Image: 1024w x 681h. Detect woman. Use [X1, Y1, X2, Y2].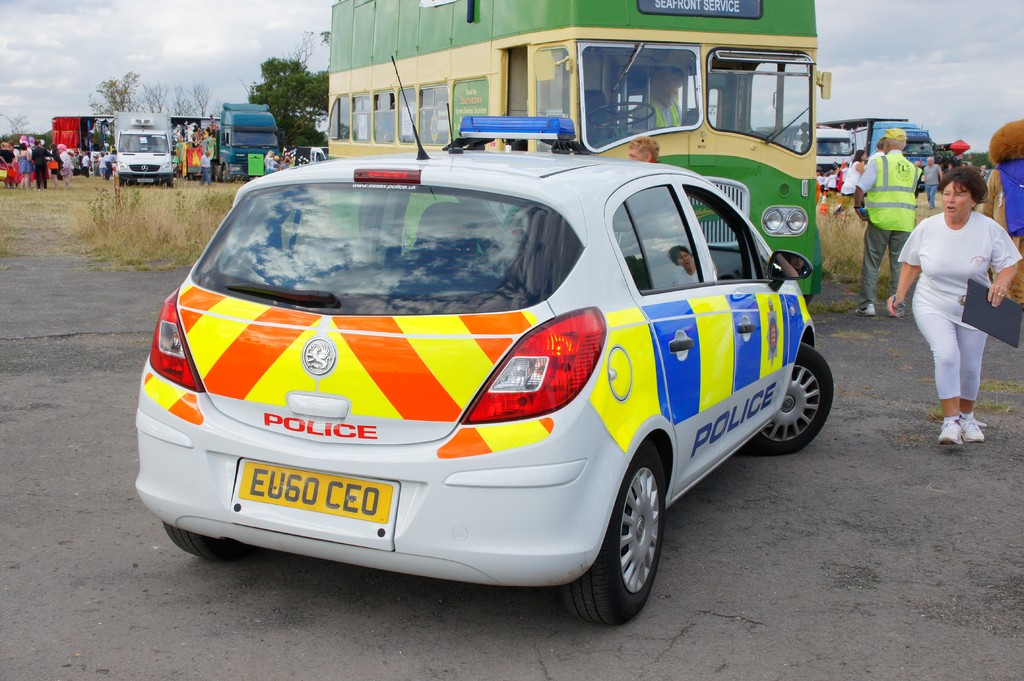
[264, 150, 276, 174].
